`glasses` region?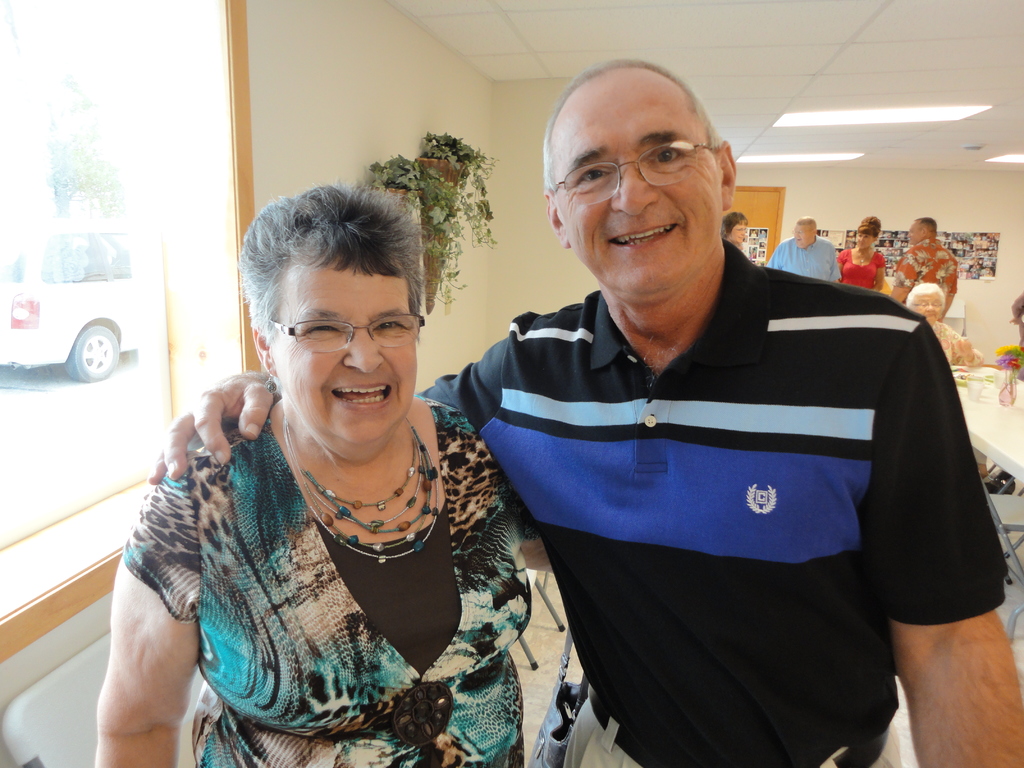
box=[268, 312, 426, 353]
